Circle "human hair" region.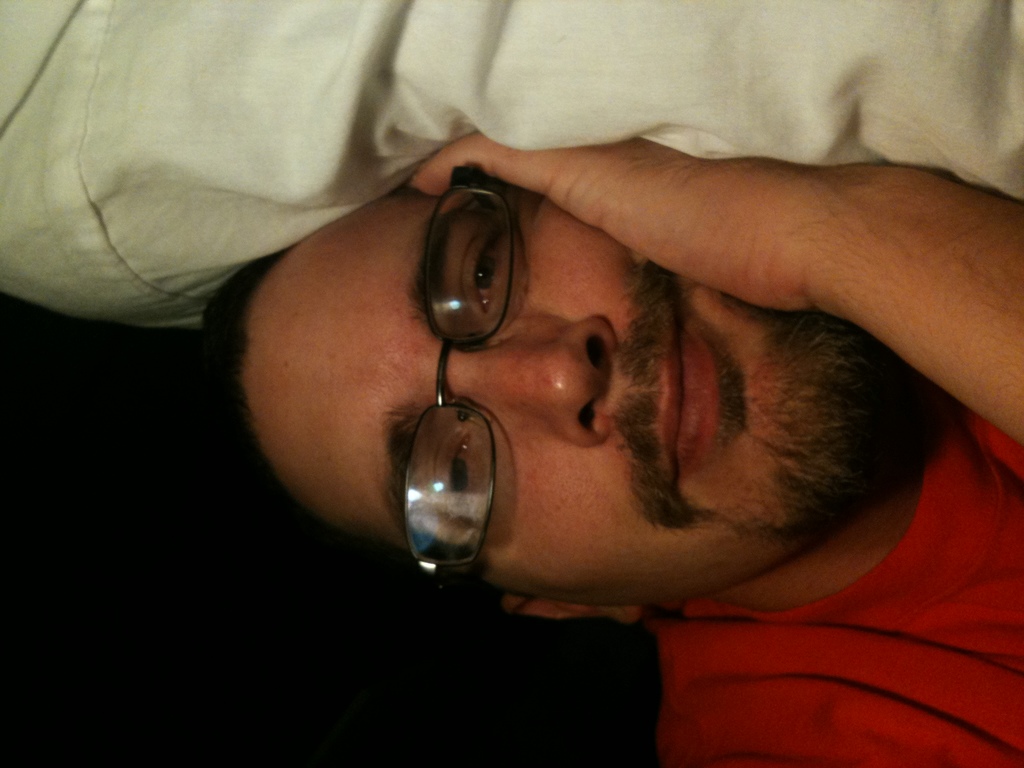
Region: {"left": 189, "top": 246, "right": 645, "bottom": 634}.
